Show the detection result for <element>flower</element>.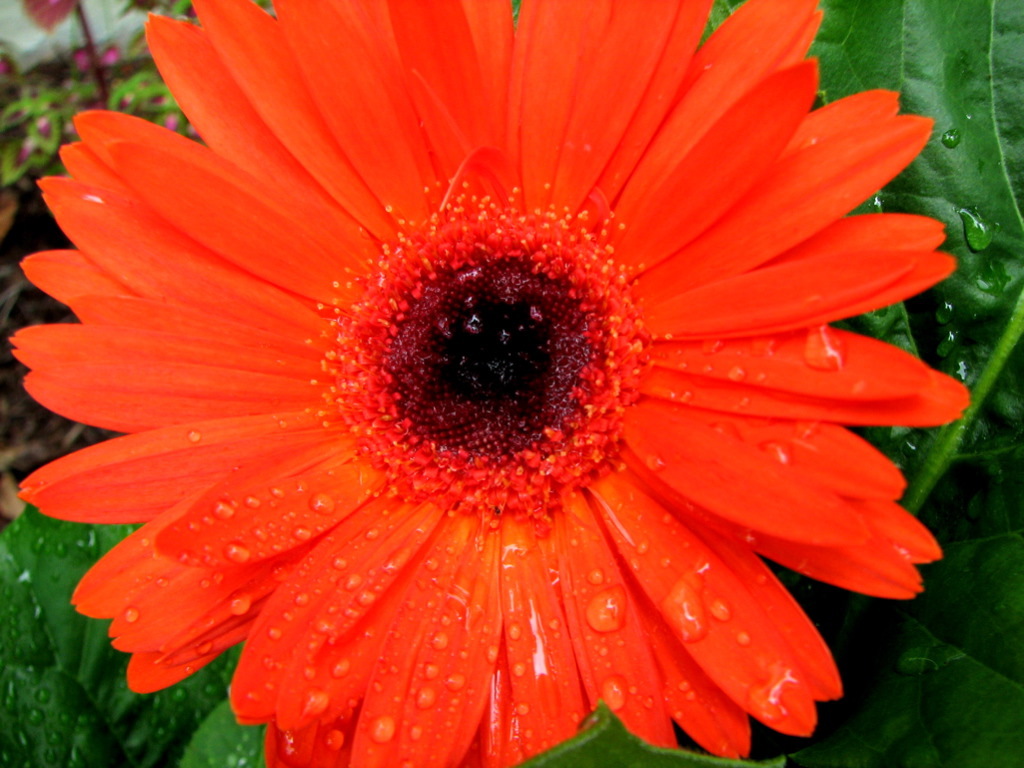
[left=117, top=89, right=132, bottom=113].
